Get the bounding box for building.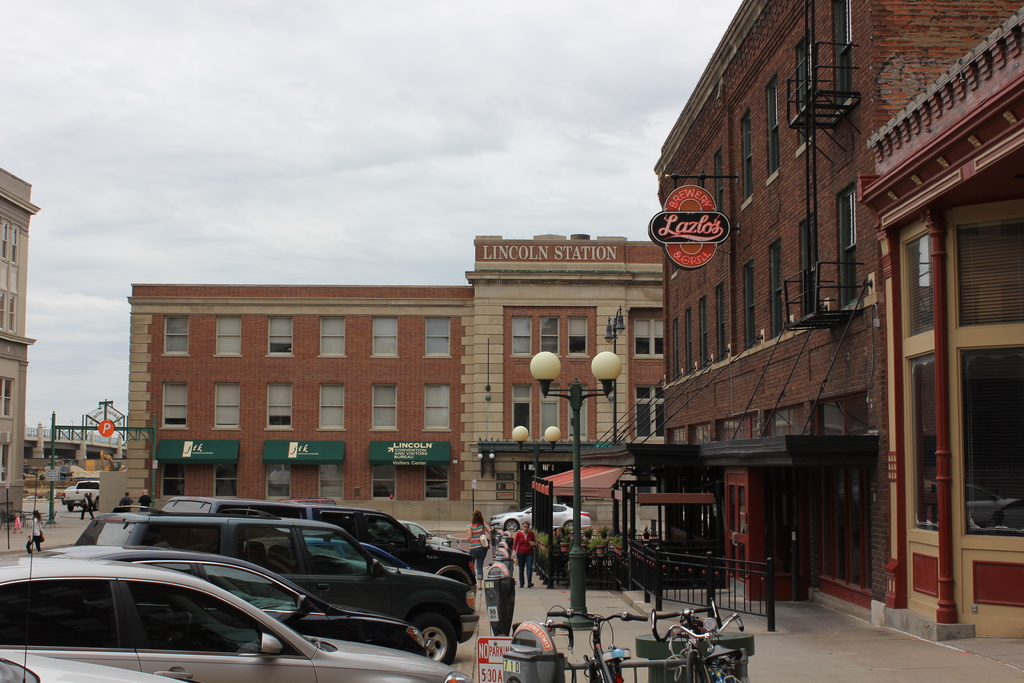
[1, 165, 36, 522].
